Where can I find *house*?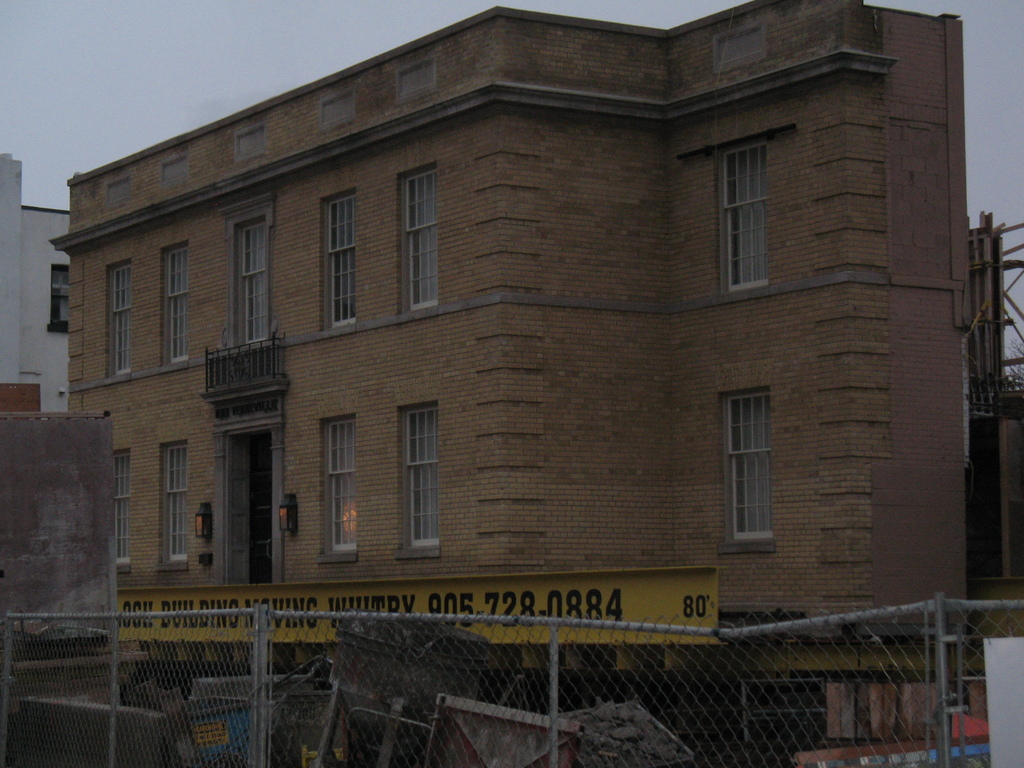
You can find it at 47,0,975,605.
